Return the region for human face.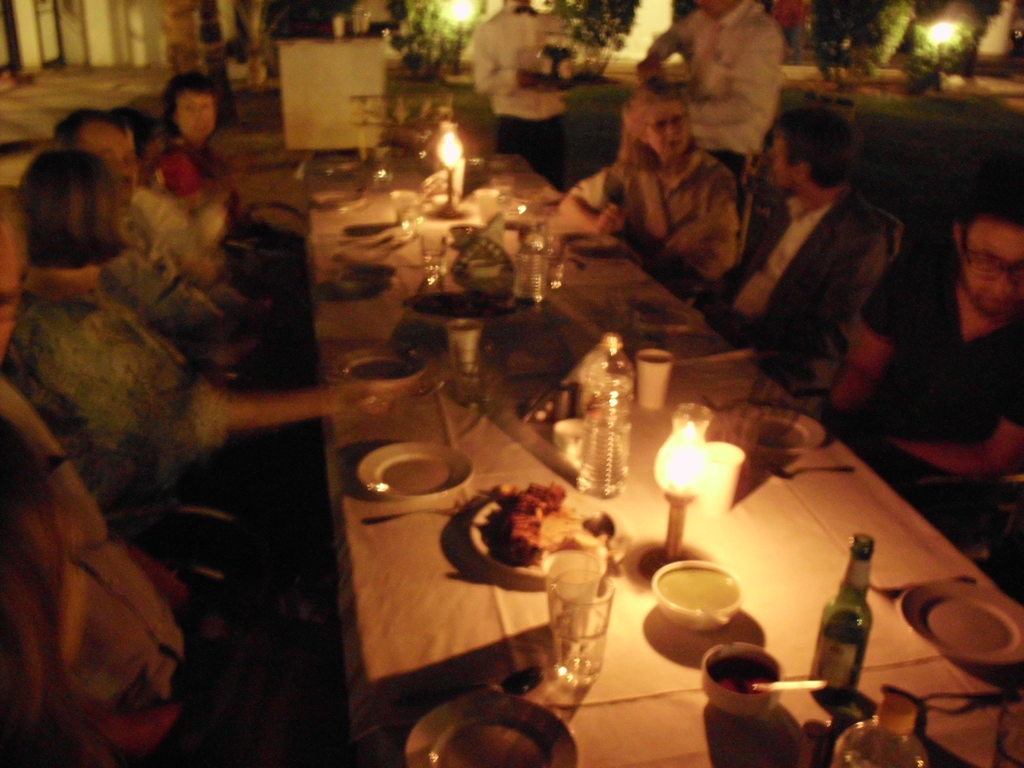
select_region(961, 213, 1023, 319).
